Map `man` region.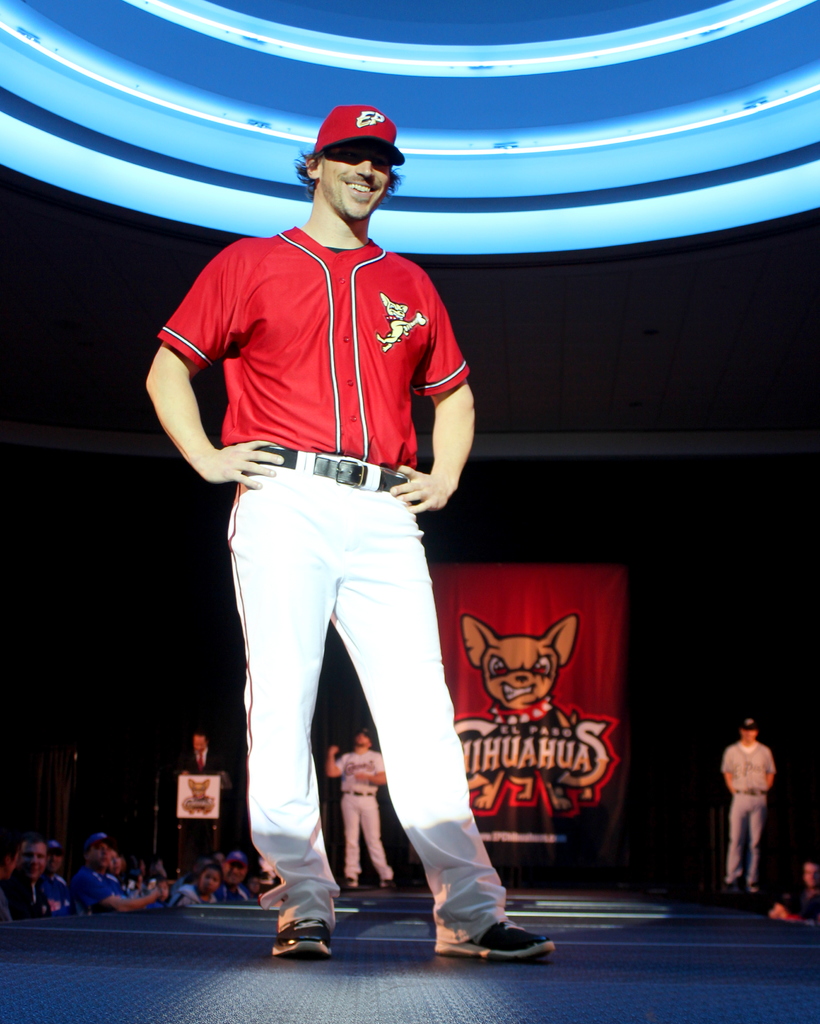
Mapped to [x1=34, y1=834, x2=72, y2=923].
